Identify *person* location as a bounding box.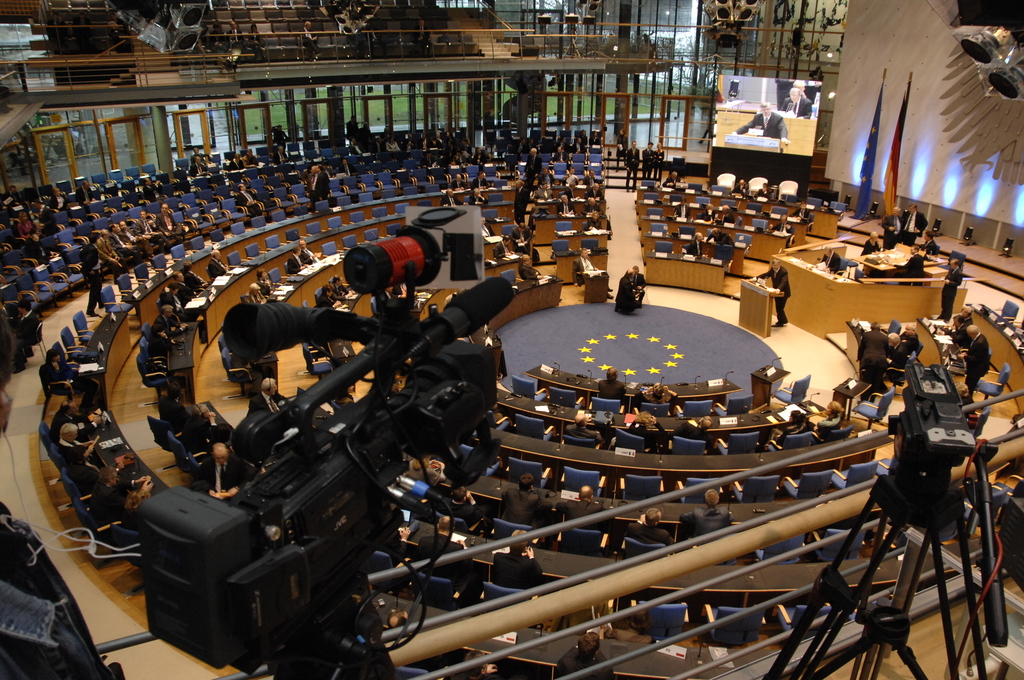
pyautogui.locateOnScreen(611, 610, 654, 644).
